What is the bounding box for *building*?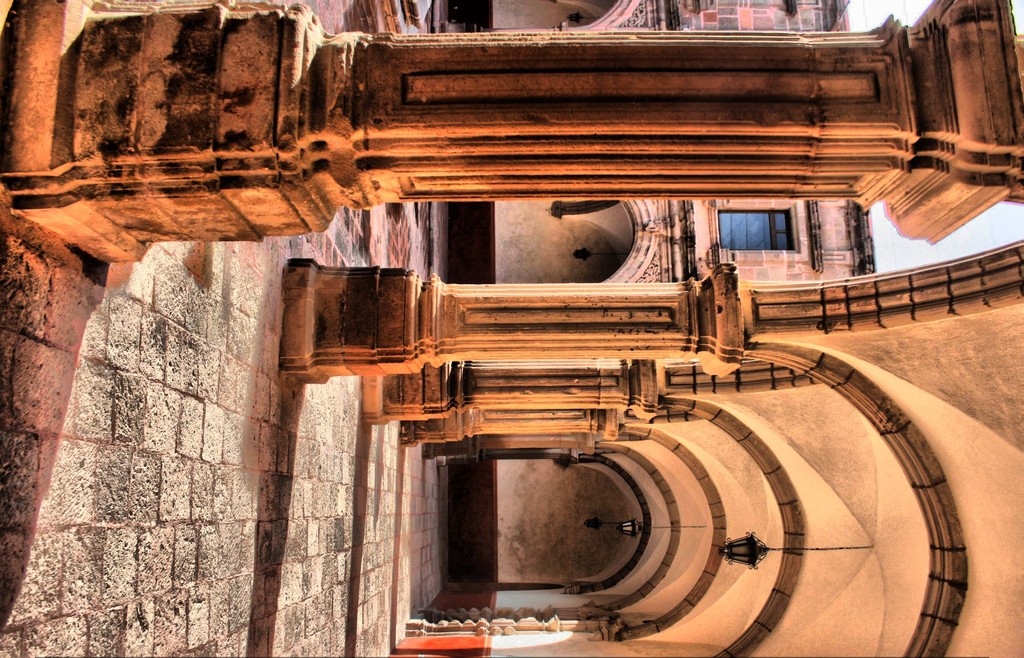
pyautogui.locateOnScreen(417, 0, 877, 657).
